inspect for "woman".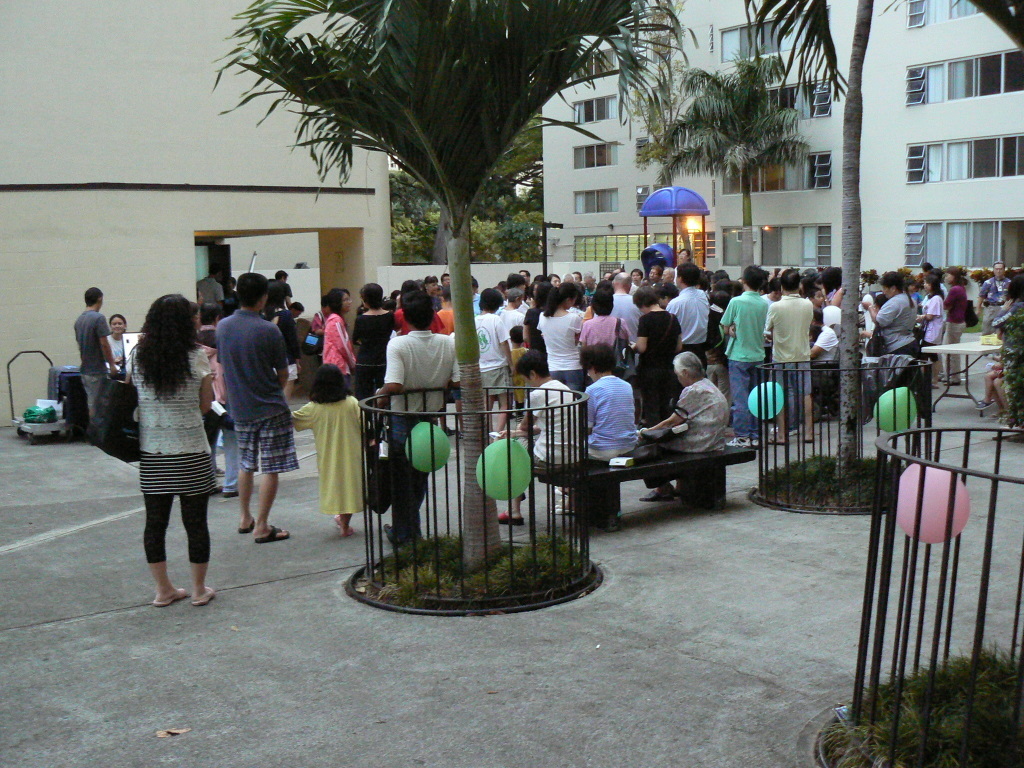
Inspection: <region>862, 270, 918, 361</region>.
